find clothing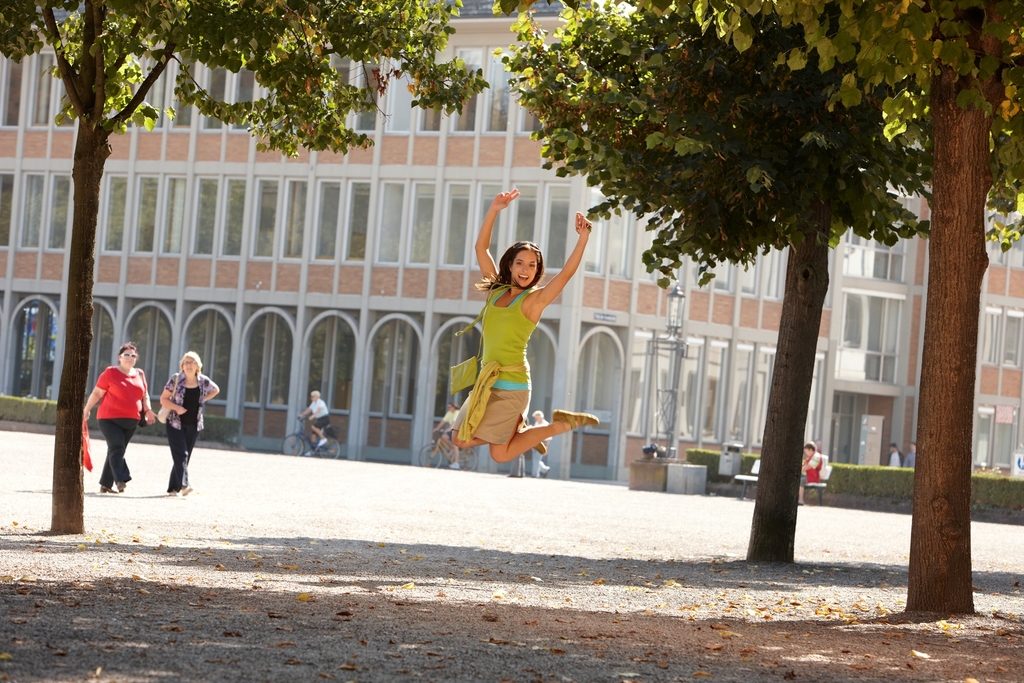
Rect(308, 397, 331, 437)
